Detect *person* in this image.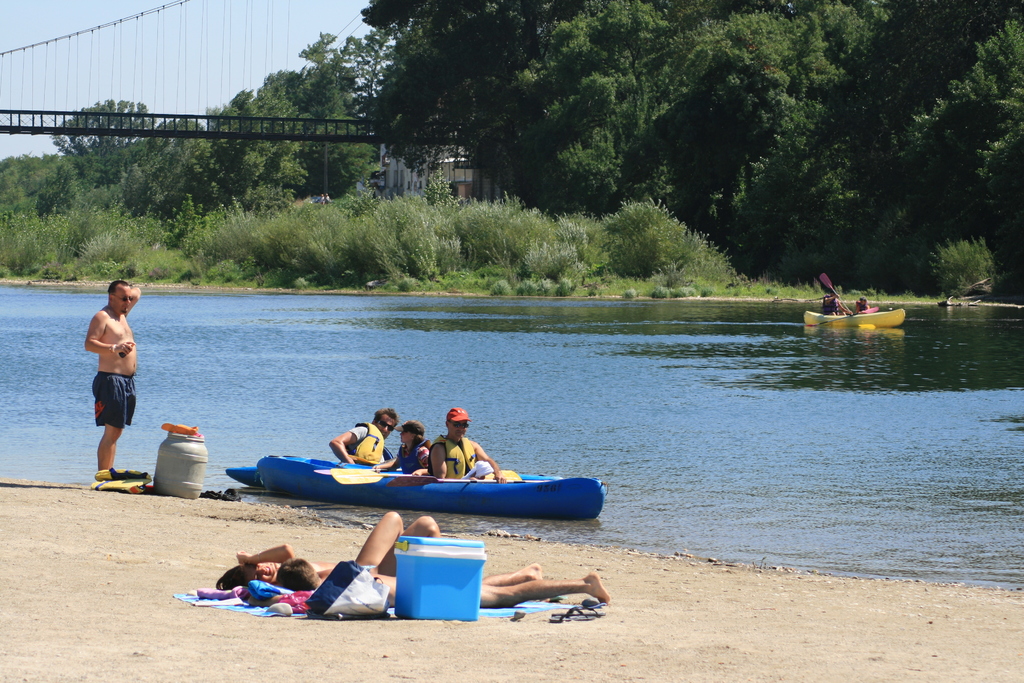
Detection: Rect(371, 420, 428, 473).
